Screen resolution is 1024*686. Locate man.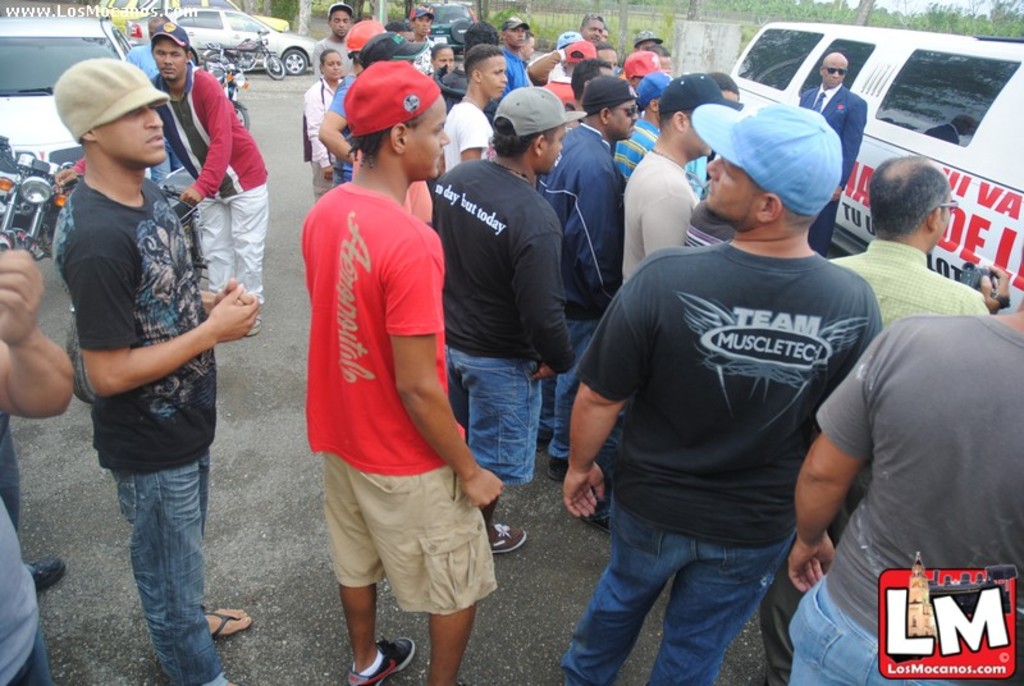
left=620, top=73, right=745, bottom=271.
